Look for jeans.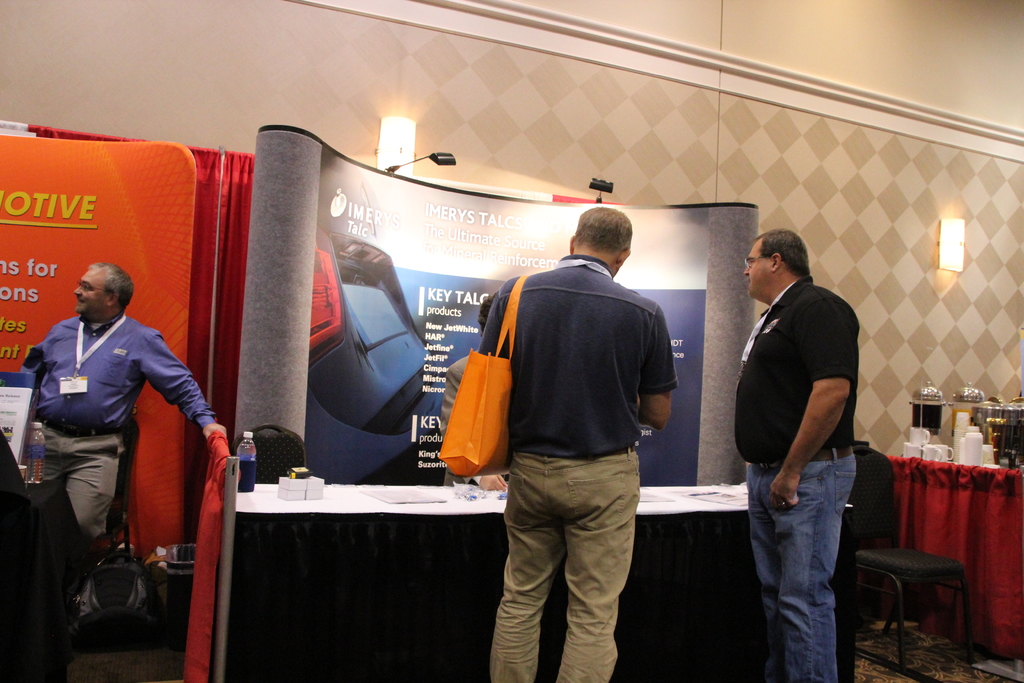
Found: {"x1": 755, "y1": 455, "x2": 869, "y2": 681}.
